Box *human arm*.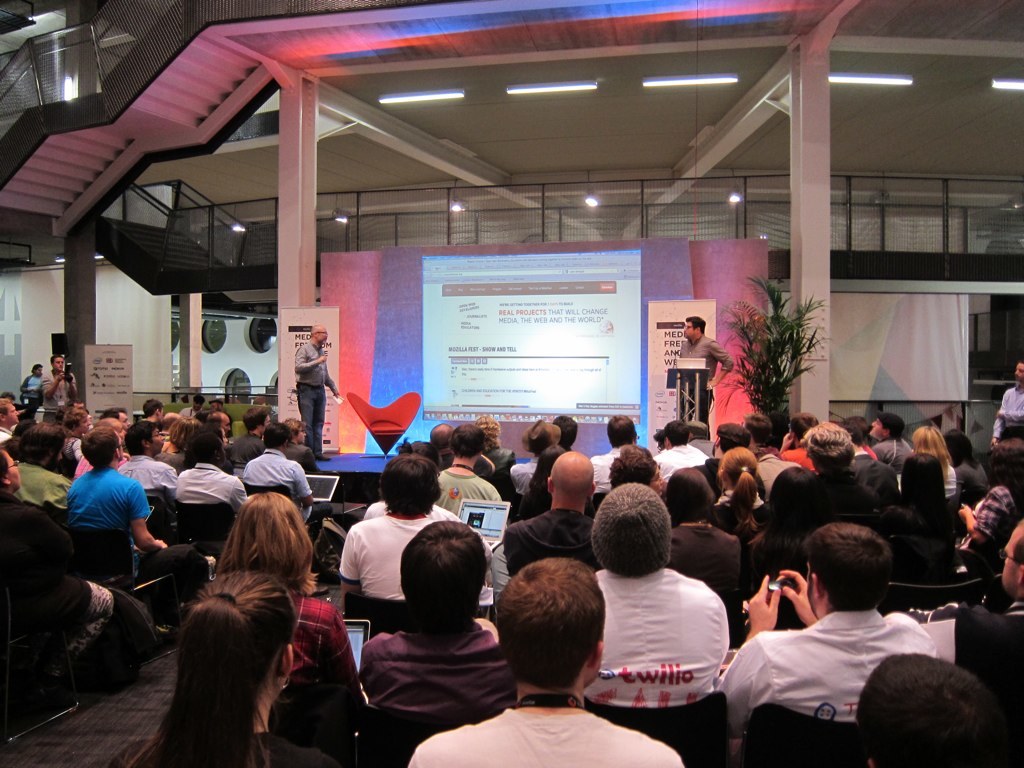
bbox=[161, 462, 164, 492].
